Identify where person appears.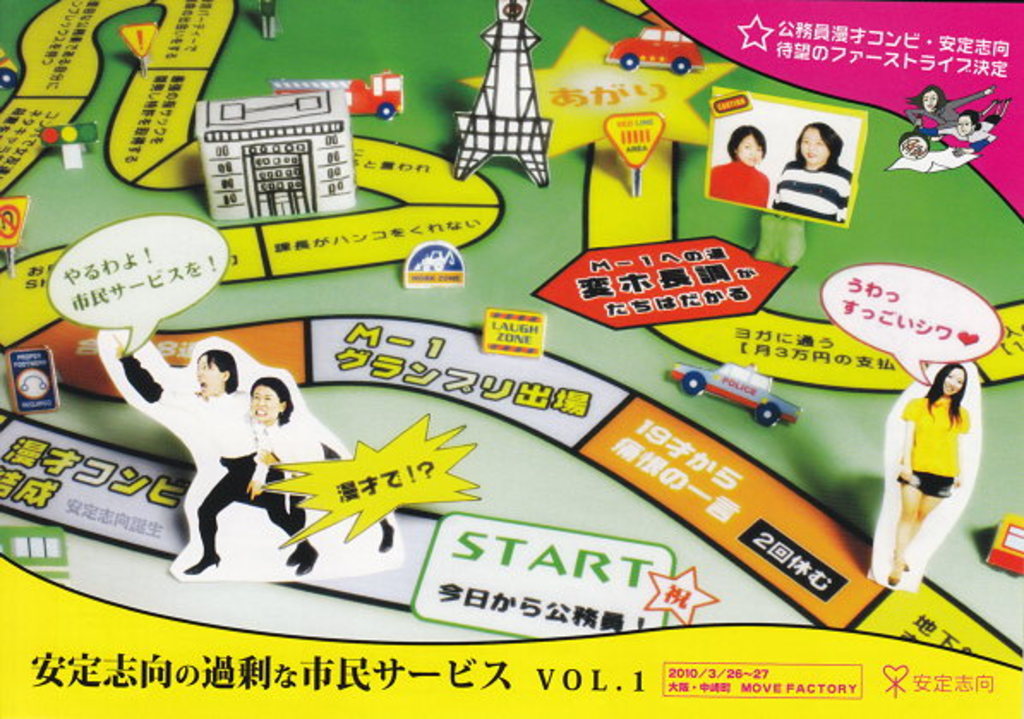
Appears at (925, 105, 1009, 151).
